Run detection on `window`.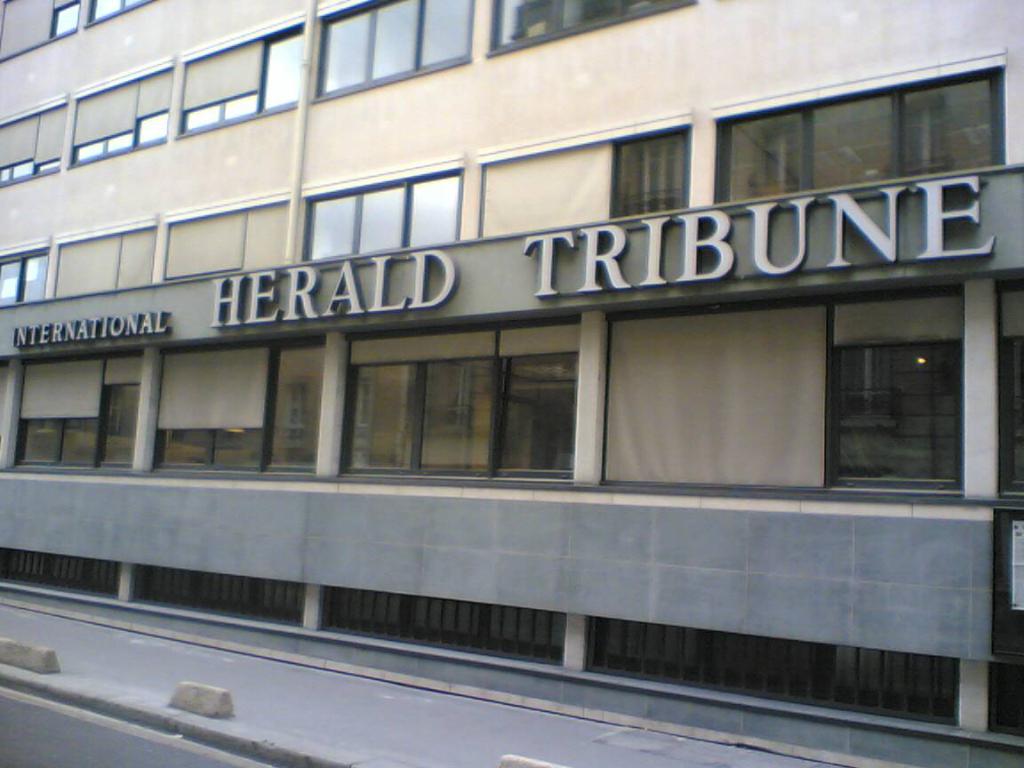
Result: (x1=474, y1=108, x2=696, y2=238).
